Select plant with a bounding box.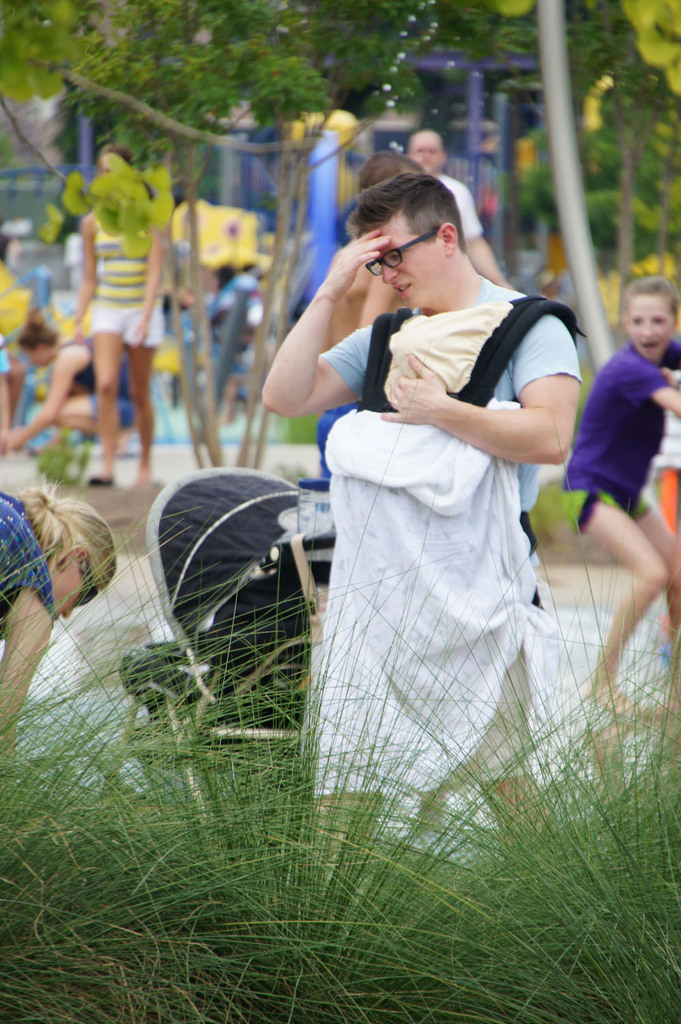
433/575/675/1014.
